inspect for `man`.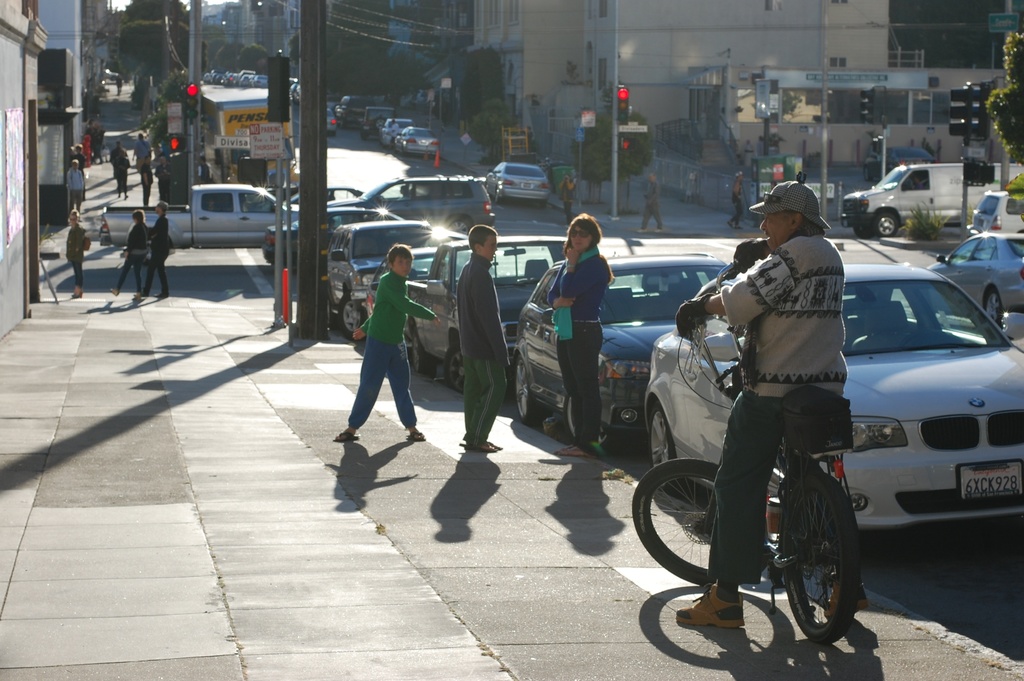
Inspection: box=[637, 172, 664, 232].
